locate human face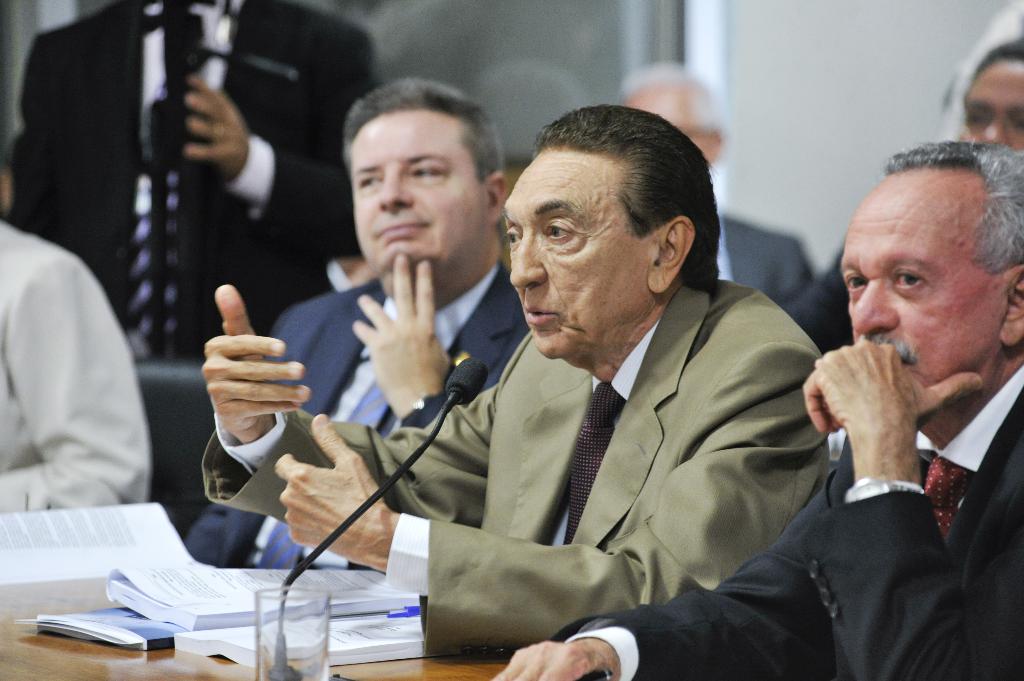
pyautogui.locateOnScreen(349, 113, 481, 268)
